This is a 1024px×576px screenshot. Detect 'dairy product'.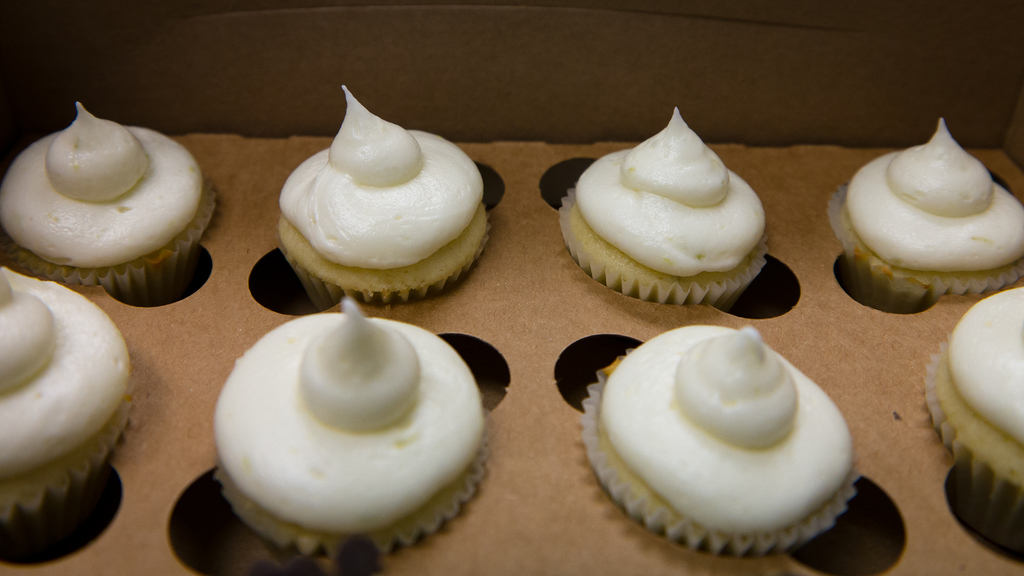
[x1=570, y1=87, x2=767, y2=276].
